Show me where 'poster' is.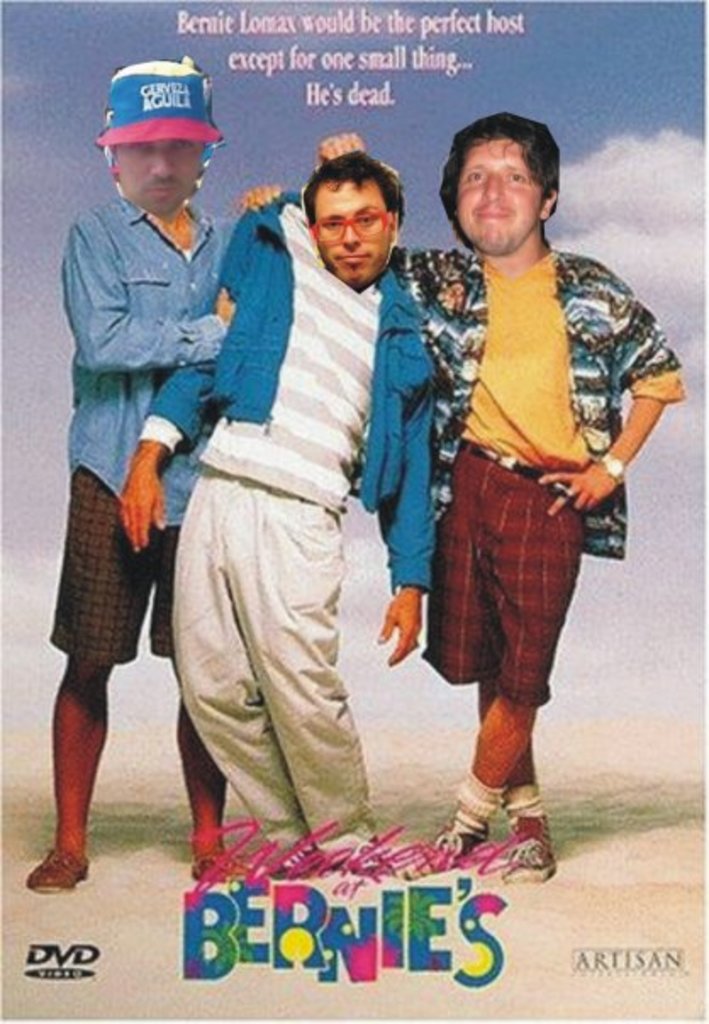
'poster' is at [0, 0, 707, 1022].
